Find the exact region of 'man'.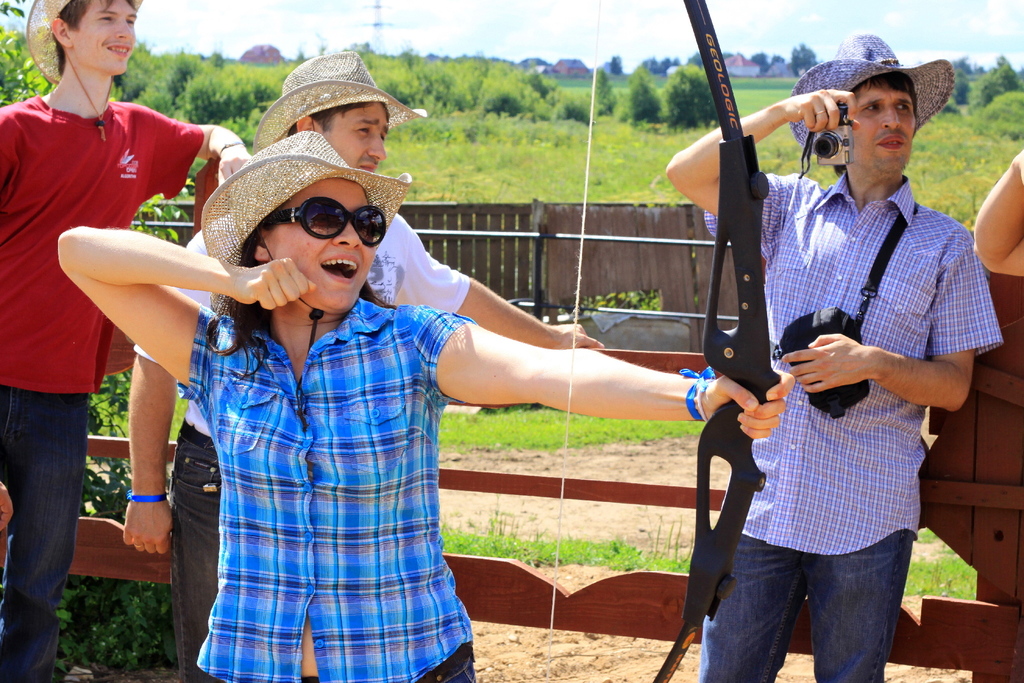
Exact region: 0,0,249,682.
